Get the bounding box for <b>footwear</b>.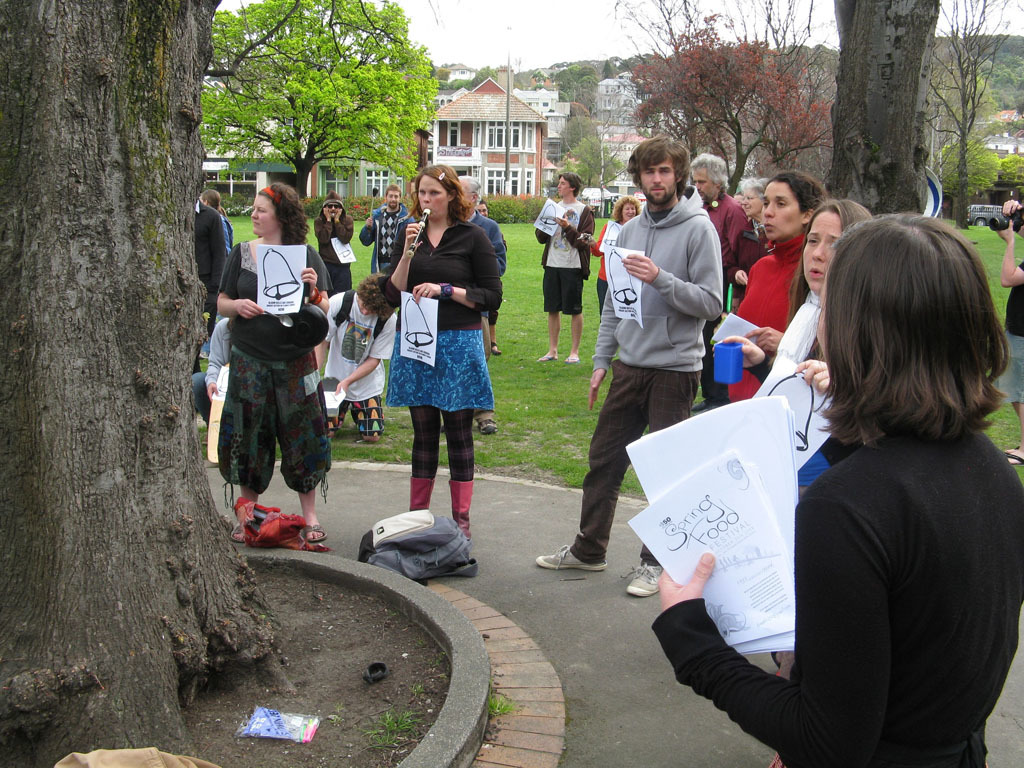
x1=474, y1=410, x2=497, y2=437.
